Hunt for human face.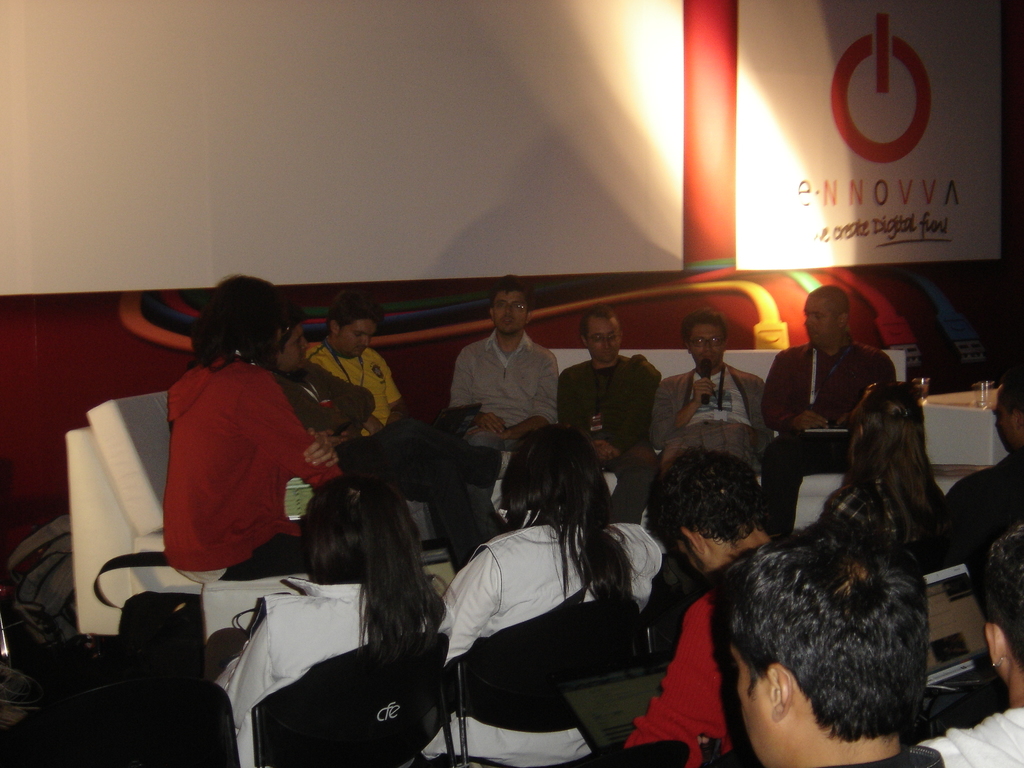
Hunted down at bbox=[494, 290, 529, 338].
